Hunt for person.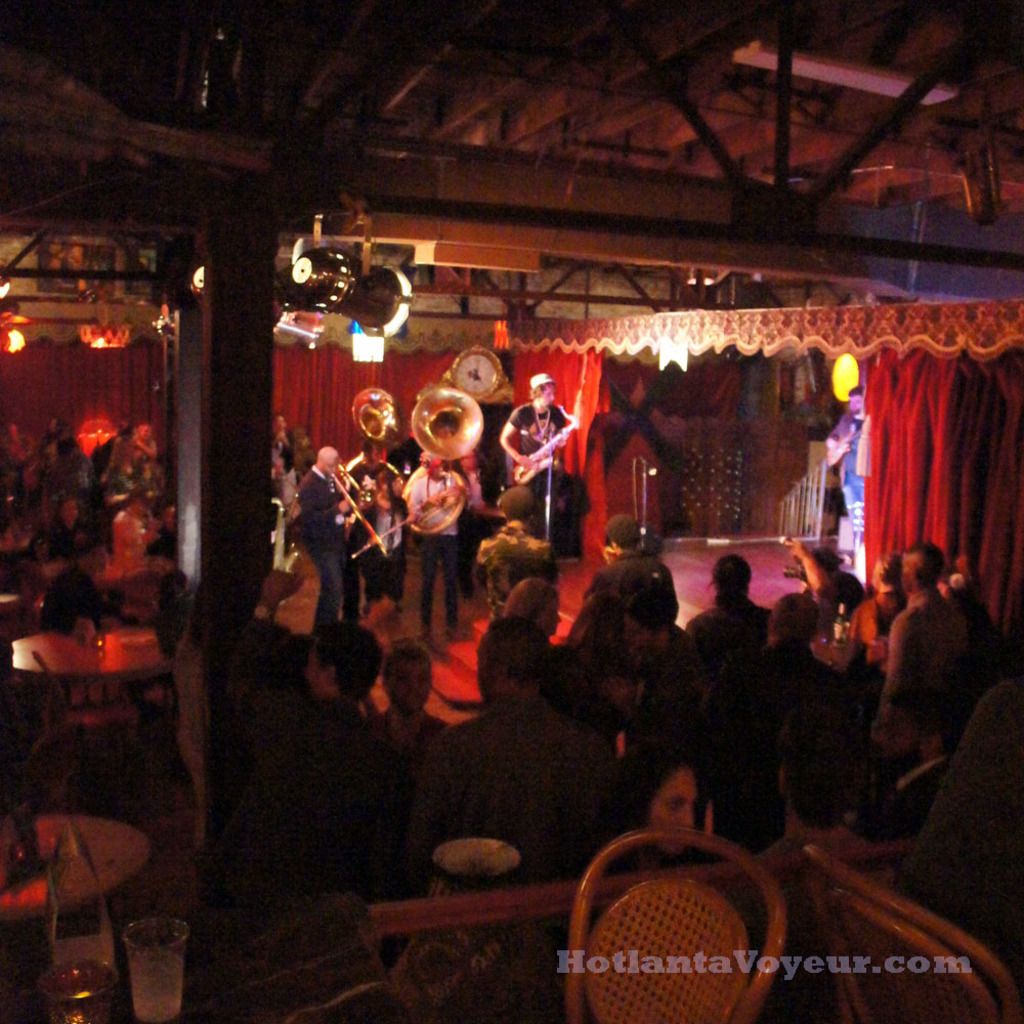
Hunted down at x1=874, y1=539, x2=968, y2=793.
